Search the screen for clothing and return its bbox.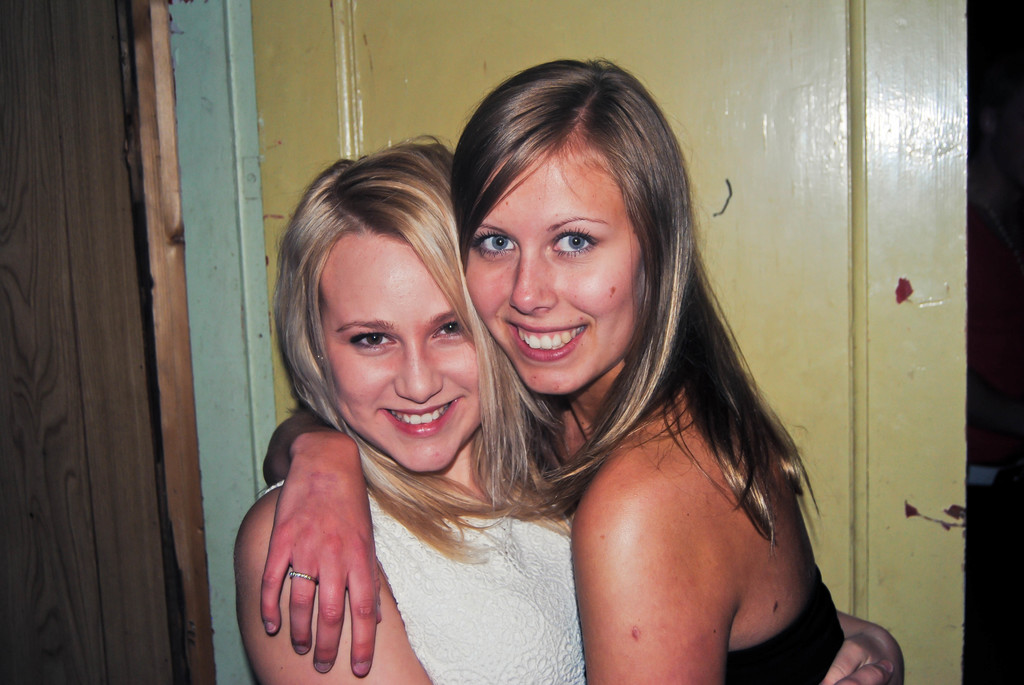
Found: locate(262, 485, 573, 684).
